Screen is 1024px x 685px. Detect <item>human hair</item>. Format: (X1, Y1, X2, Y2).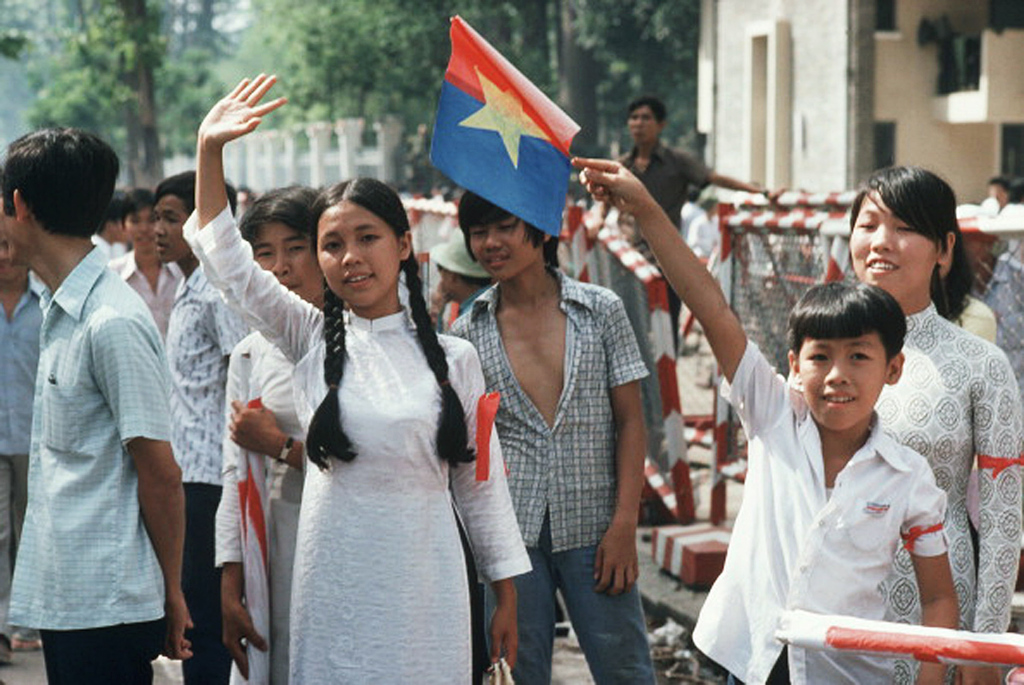
(0, 129, 121, 235).
